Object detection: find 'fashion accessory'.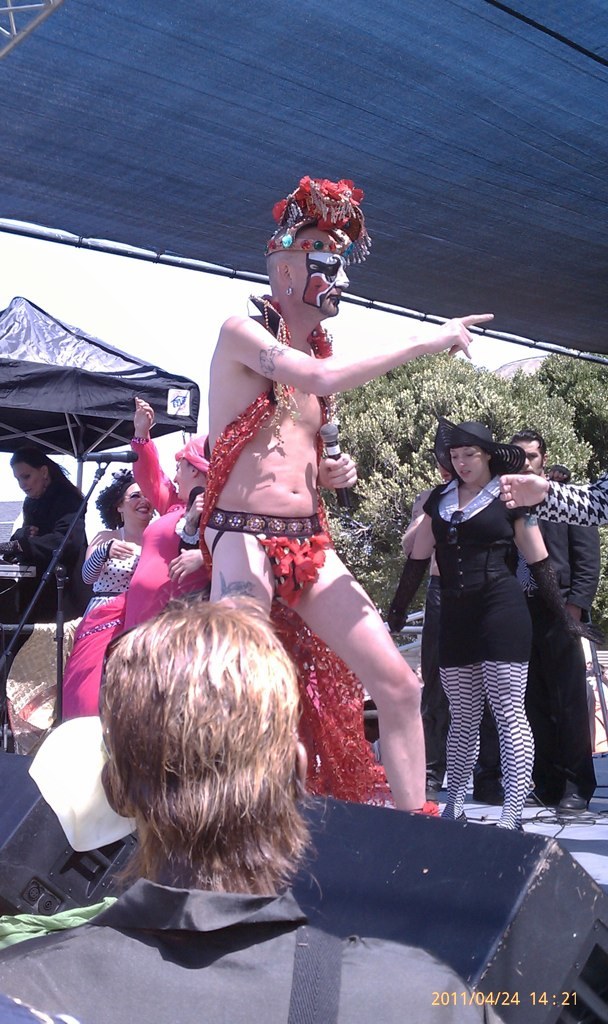
[524,552,607,646].
